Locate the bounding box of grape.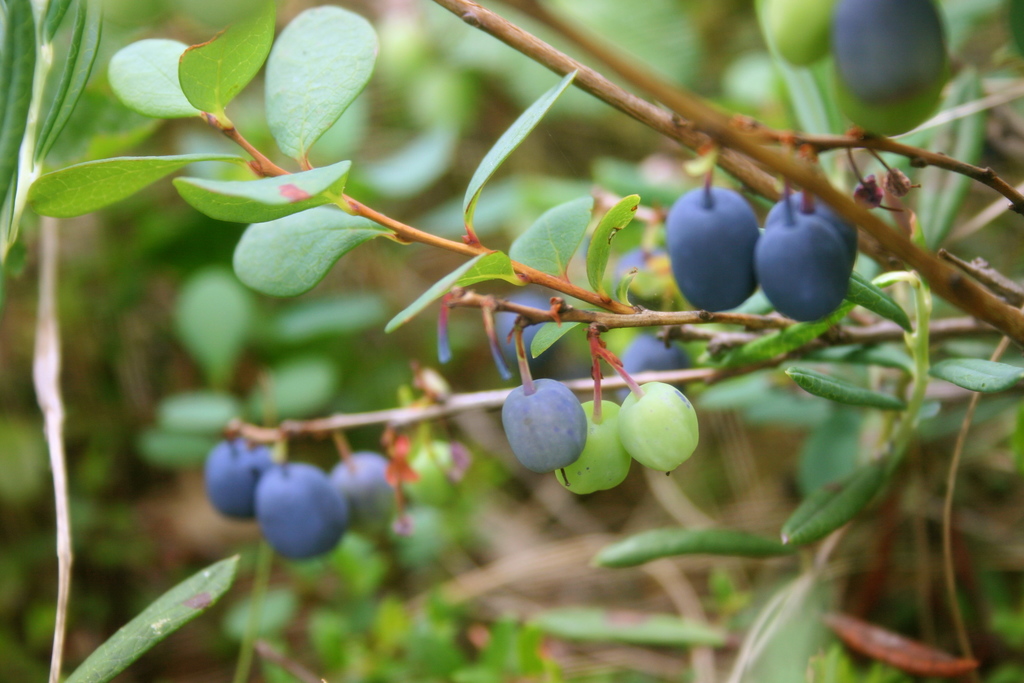
Bounding box: left=762, top=202, right=858, bottom=261.
